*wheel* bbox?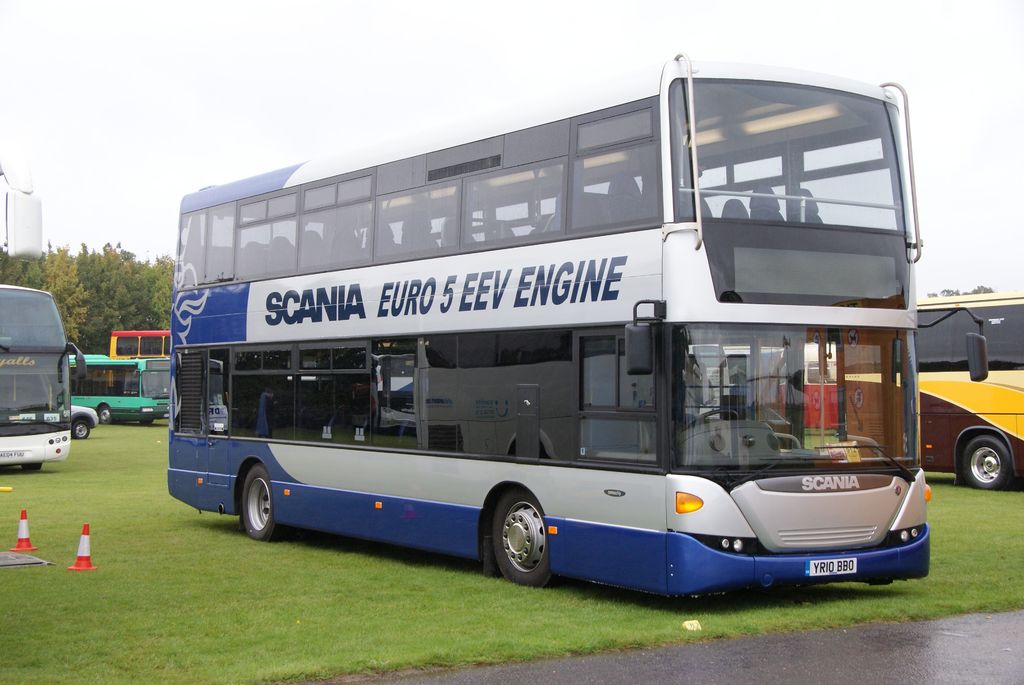
locate(69, 416, 90, 443)
